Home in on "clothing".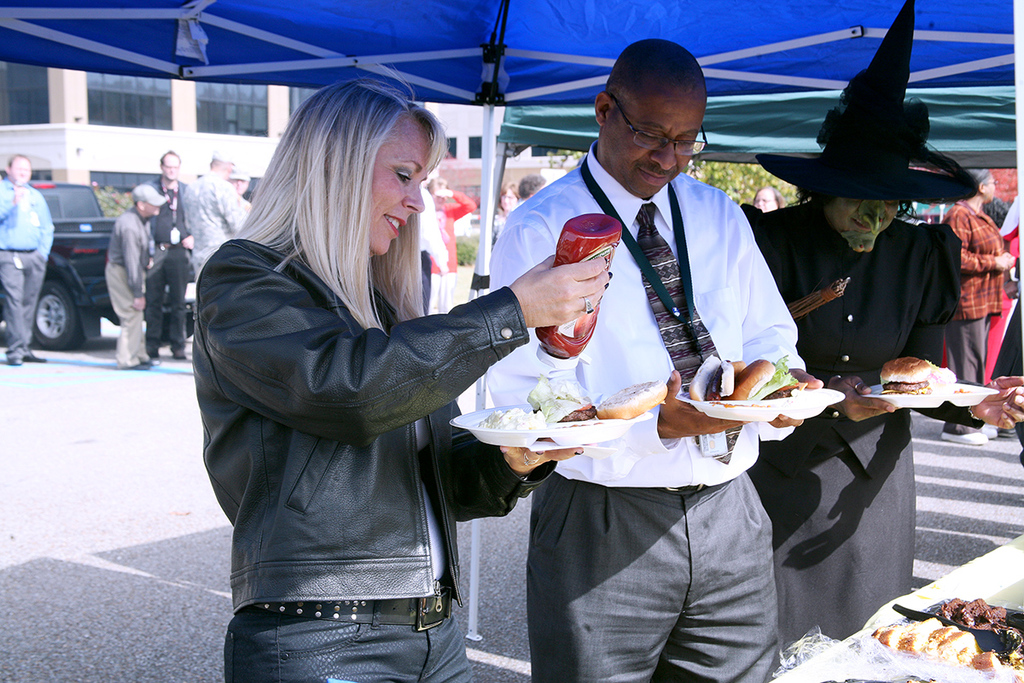
Homed in at bbox(105, 207, 149, 371).
